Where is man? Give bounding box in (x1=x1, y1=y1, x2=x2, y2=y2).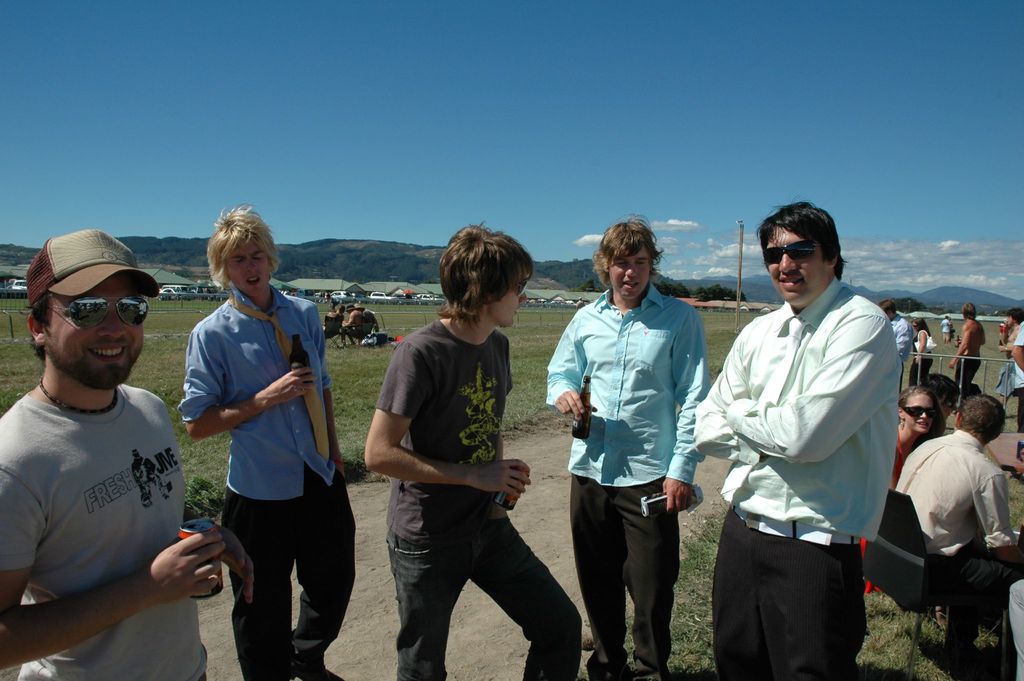
(x1=0, y1=231, x2=213, y2=671).
